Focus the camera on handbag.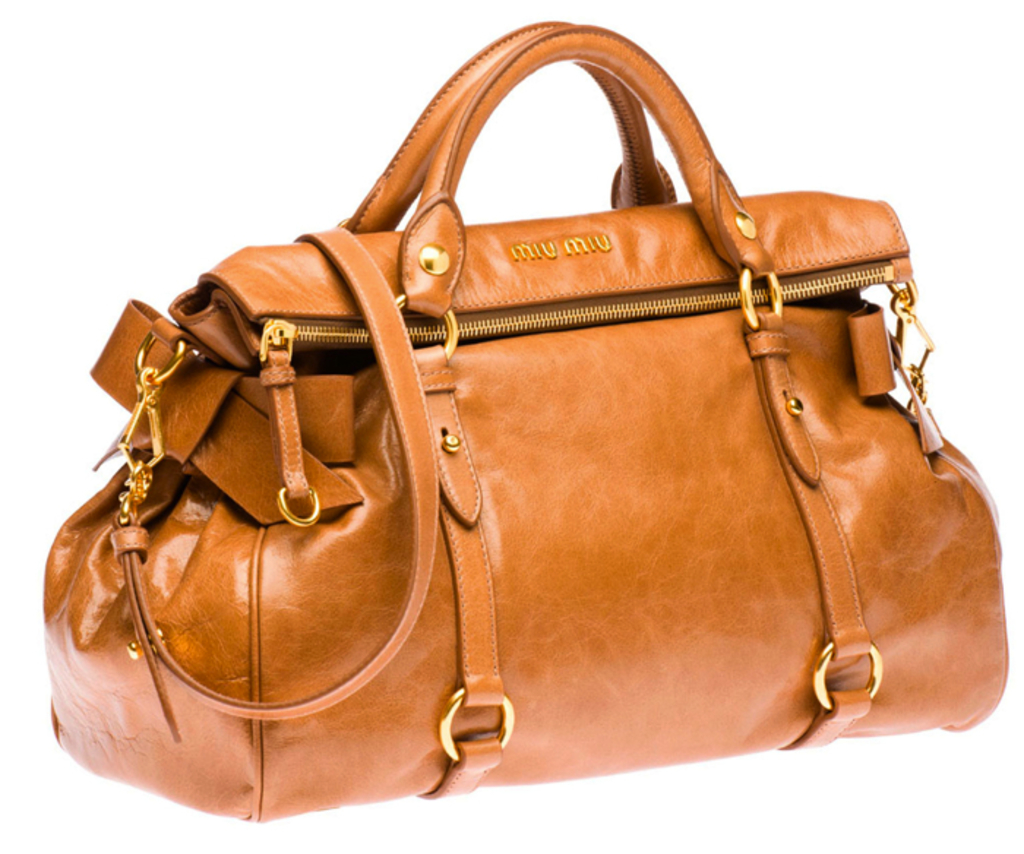
Focus region: locate(41, 18, 1005, 828).
